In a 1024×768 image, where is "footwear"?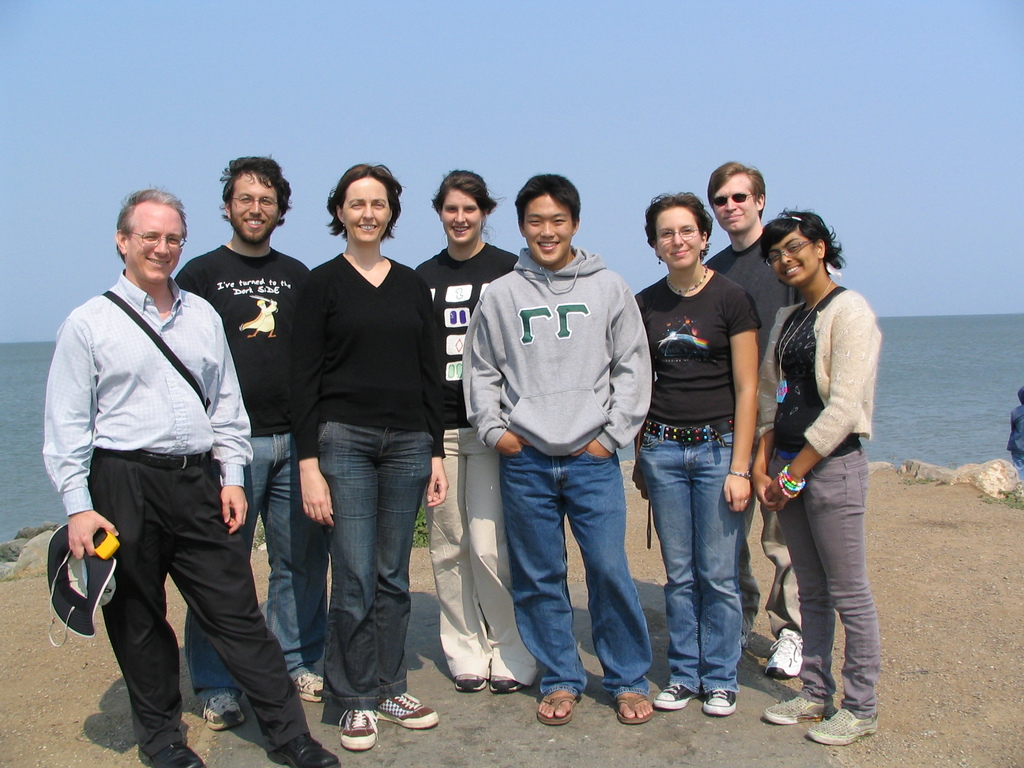
bbox(536, 693, 577, 726).
